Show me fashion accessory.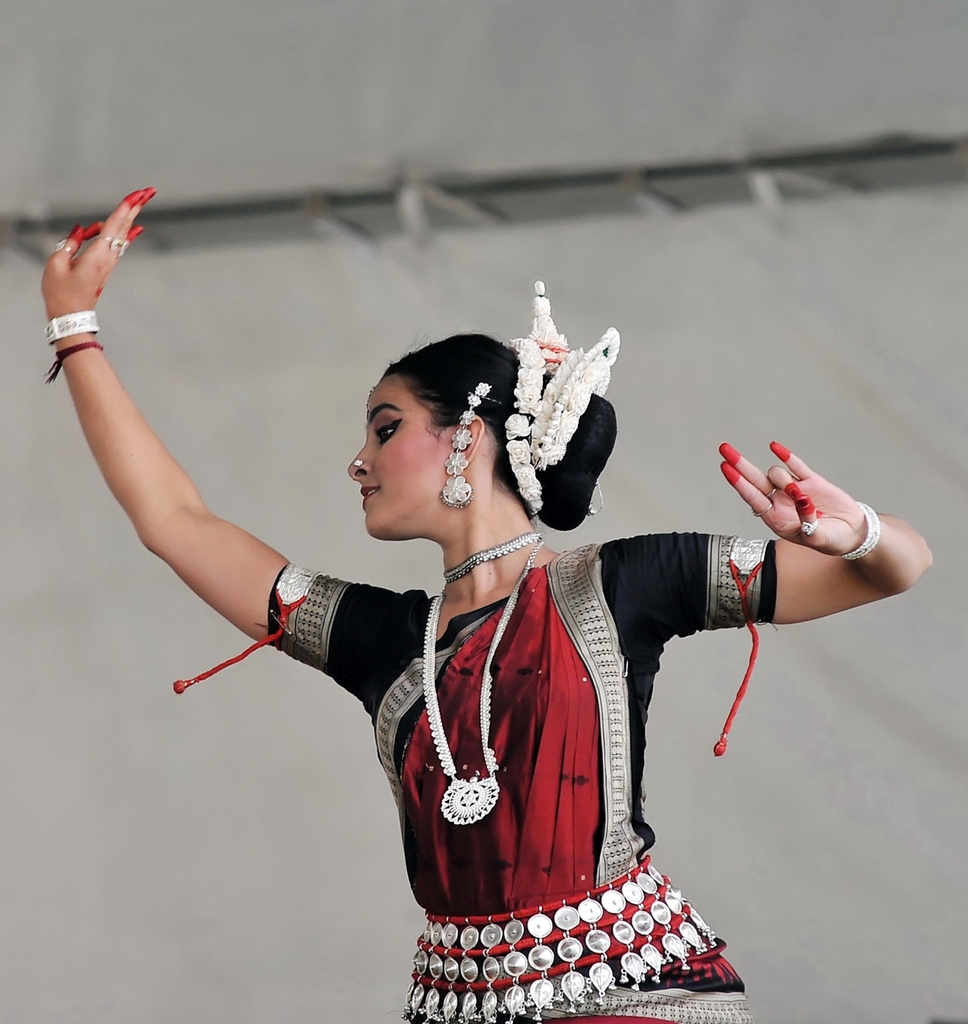
fashion accessory is here: BBox(47, 337, 101, 374).
